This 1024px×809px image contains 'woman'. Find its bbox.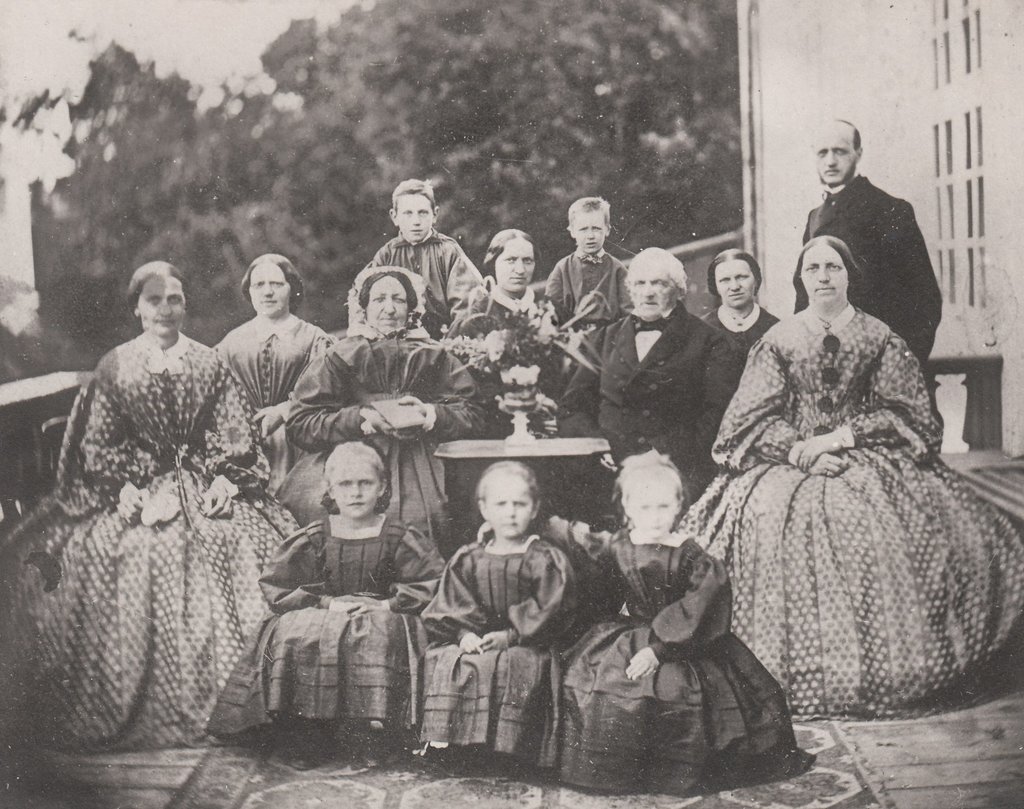
266 263 497 553.
